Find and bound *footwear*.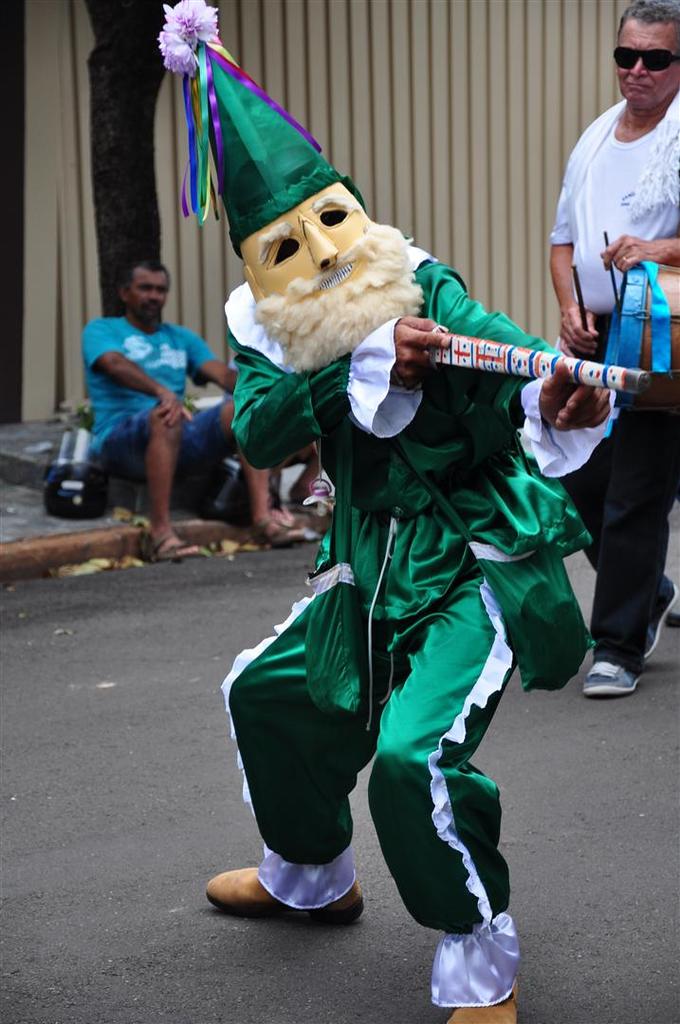
Bound: [207, 853, 386, 928].
